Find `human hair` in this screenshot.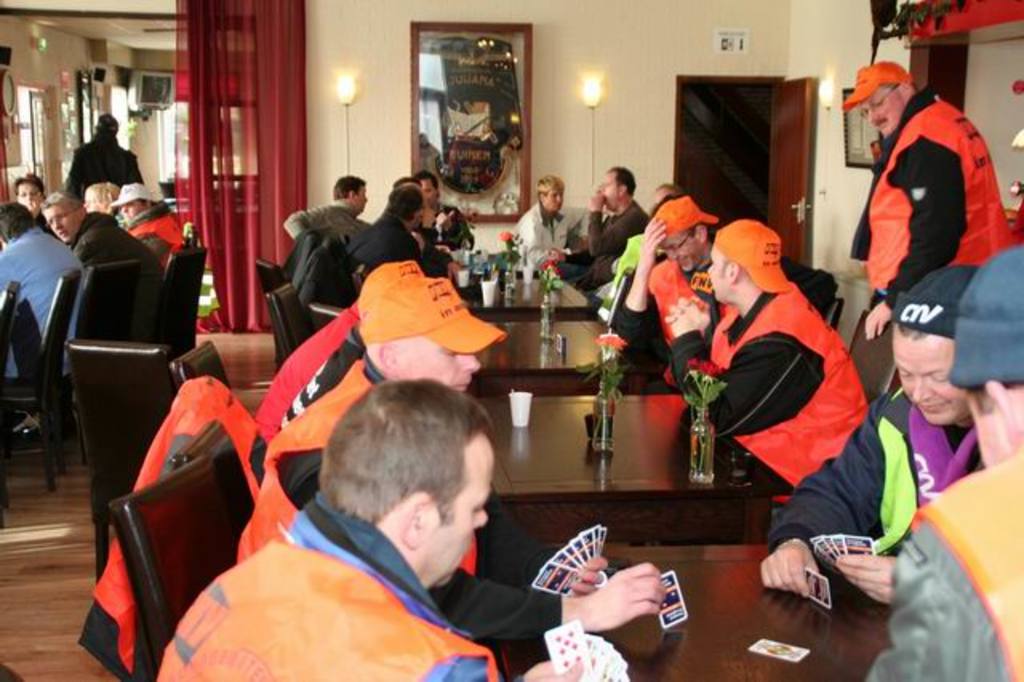
The bounding box for `human hair` is 877/78/899/93.
